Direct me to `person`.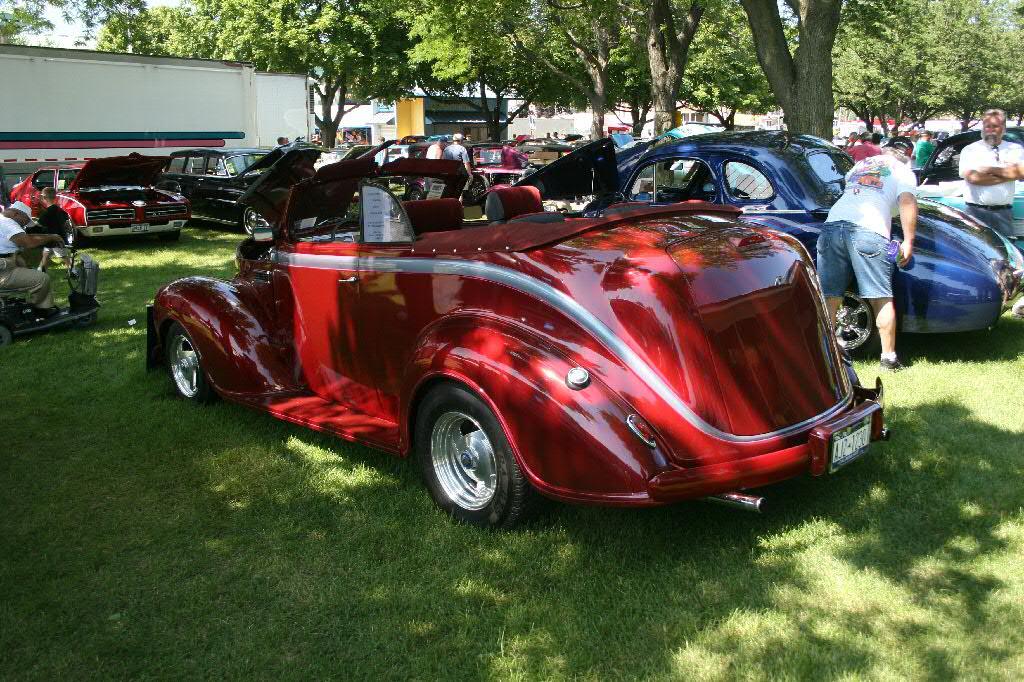
Direction: (814, 135, 921, 370).
